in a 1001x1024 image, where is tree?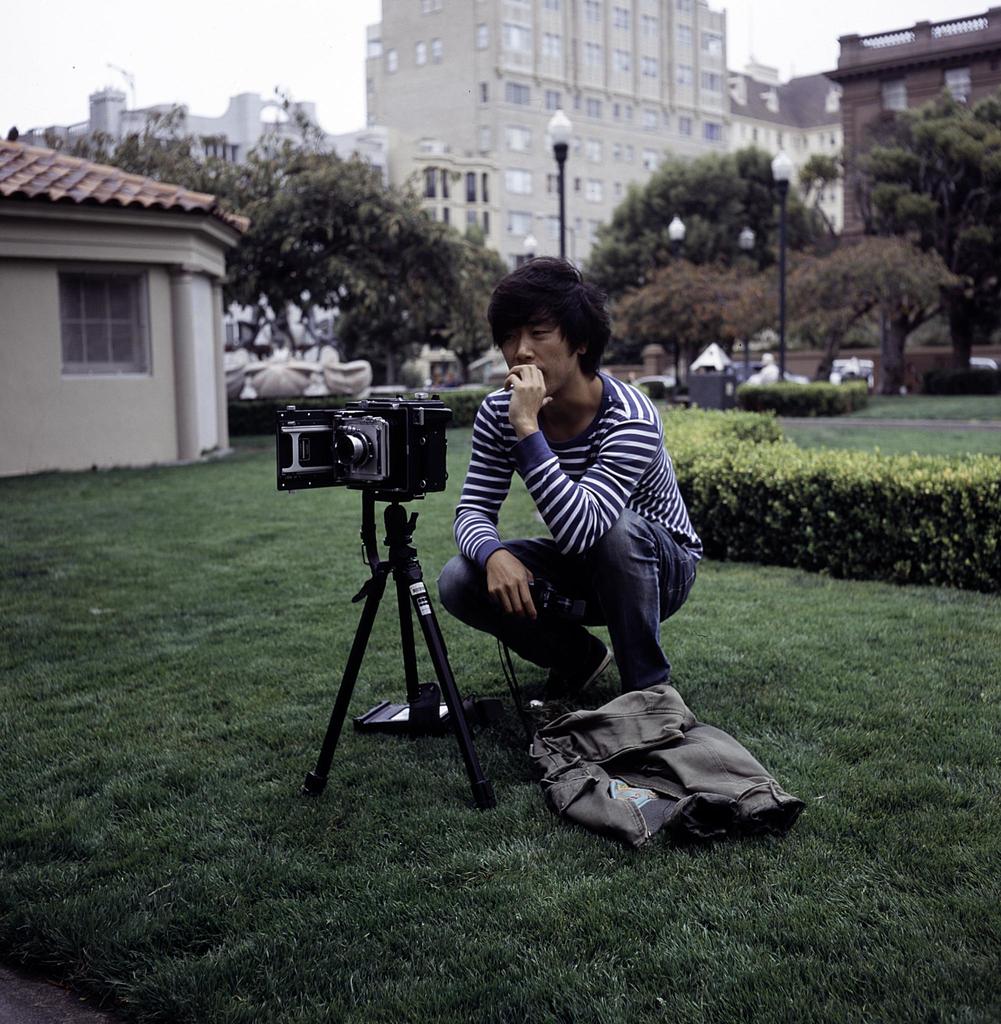
574, 137, 840, 361.
